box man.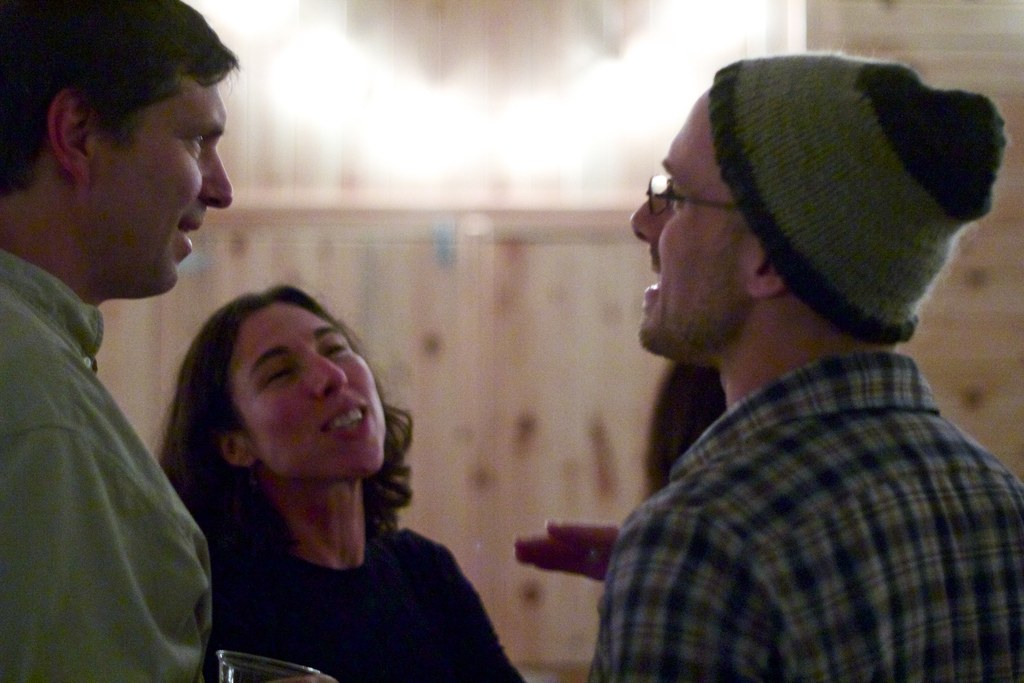
0:0:340:682.
